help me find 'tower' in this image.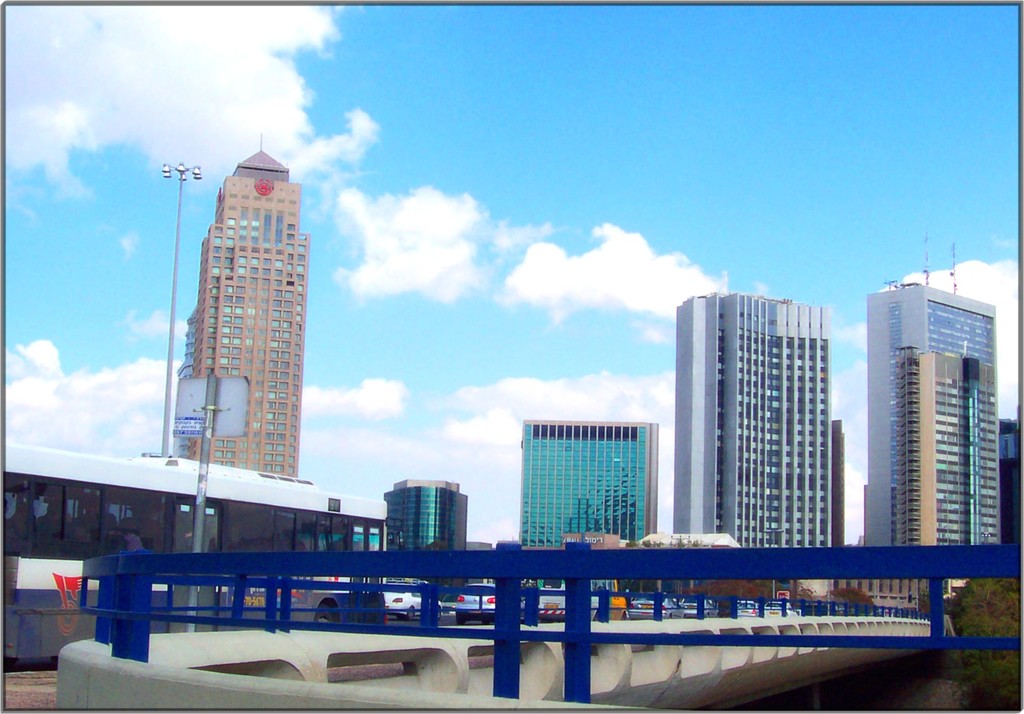
Found it: (523, 419, 657, 599).
